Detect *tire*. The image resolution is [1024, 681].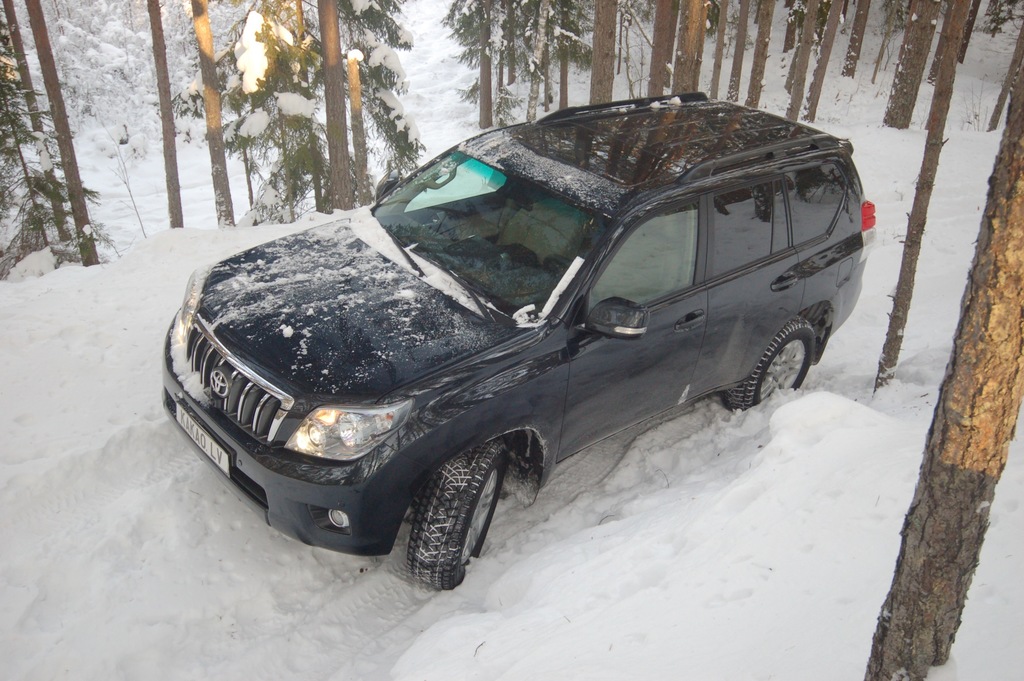
{"x1": 724, "y1": 317, "x2": 815, "y2": 411}.
